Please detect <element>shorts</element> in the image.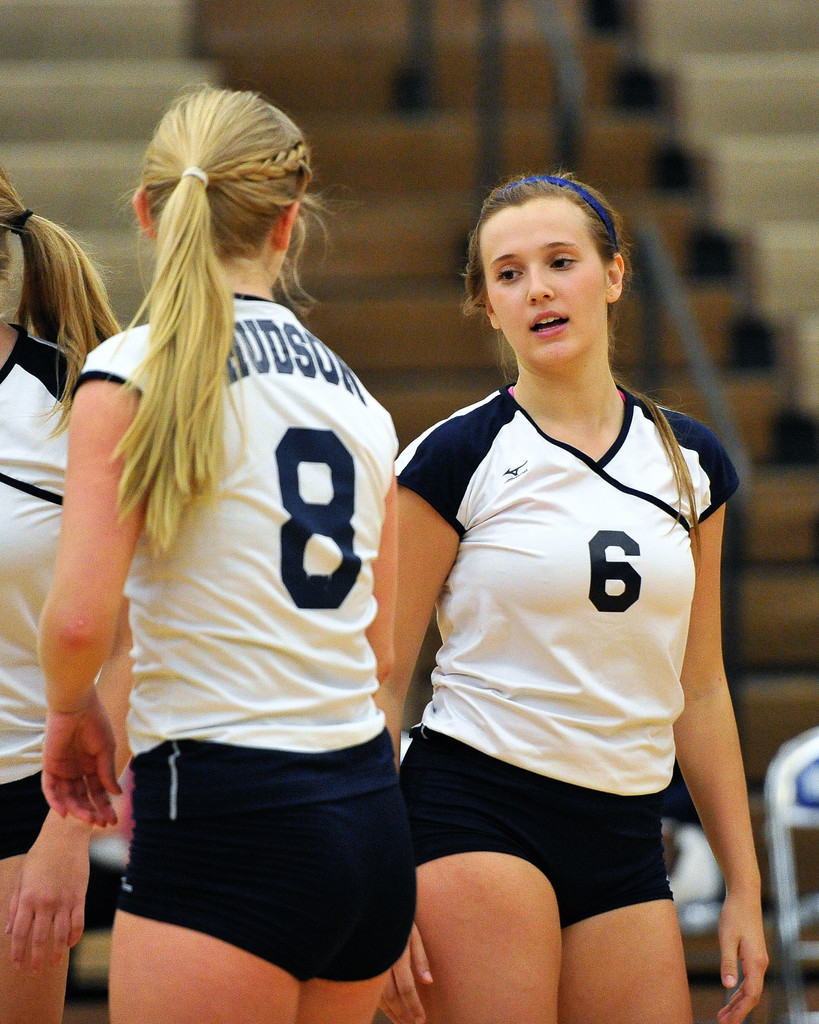
rect(134, 752, 410, 948).
